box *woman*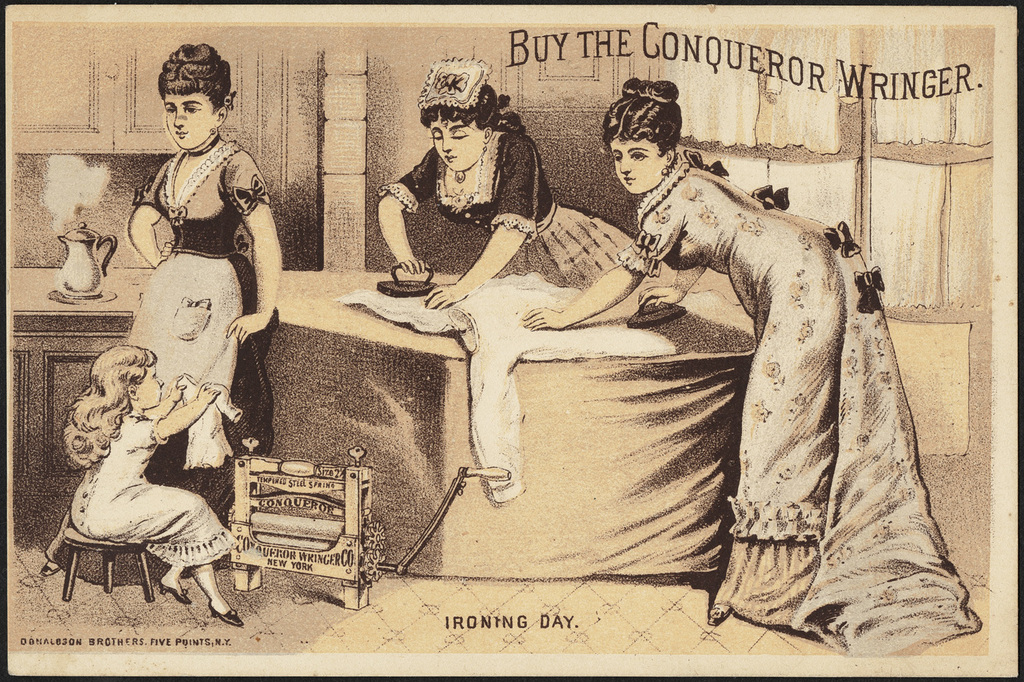
[x1=518, y1=79, x2=984, y2=648]
